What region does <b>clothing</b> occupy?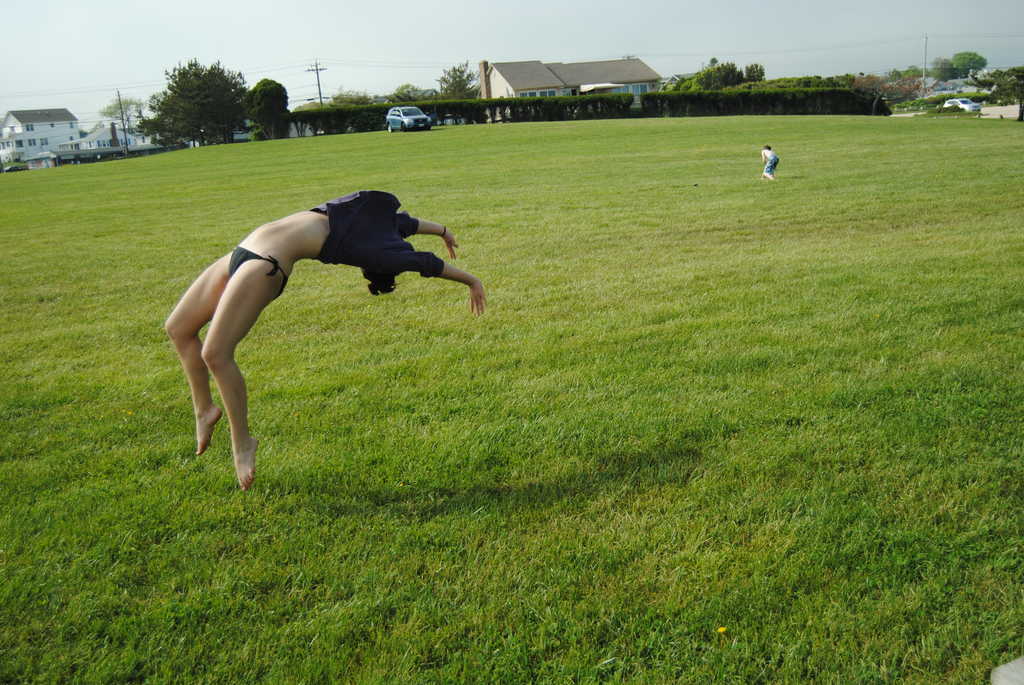
765,146,781,174.
